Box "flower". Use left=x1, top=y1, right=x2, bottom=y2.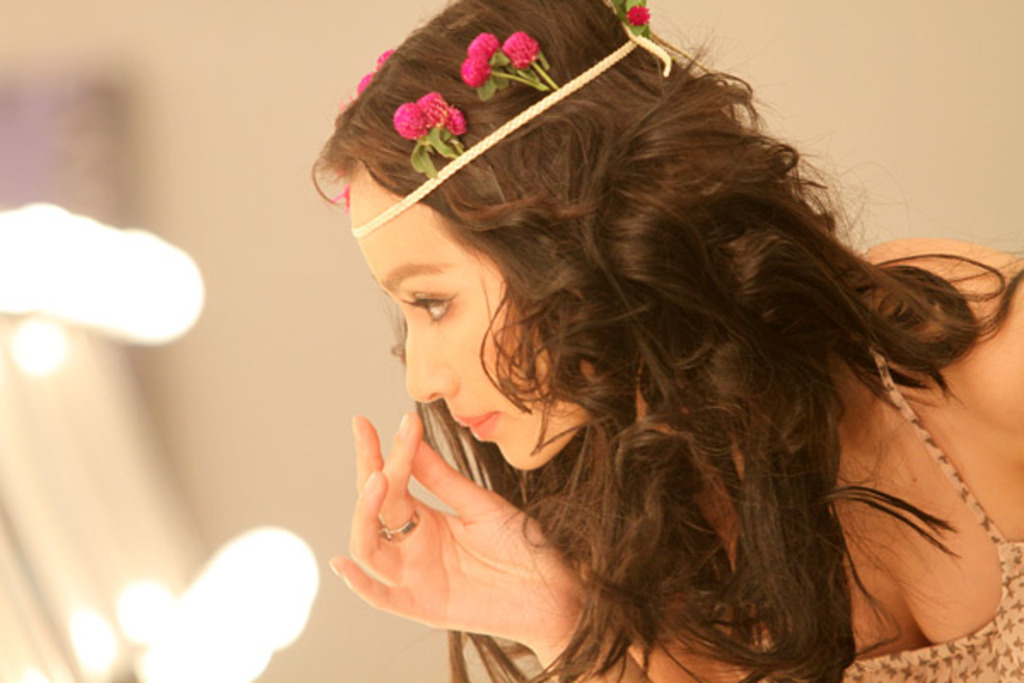
left=621, top=0, right=649, bottom=29.
